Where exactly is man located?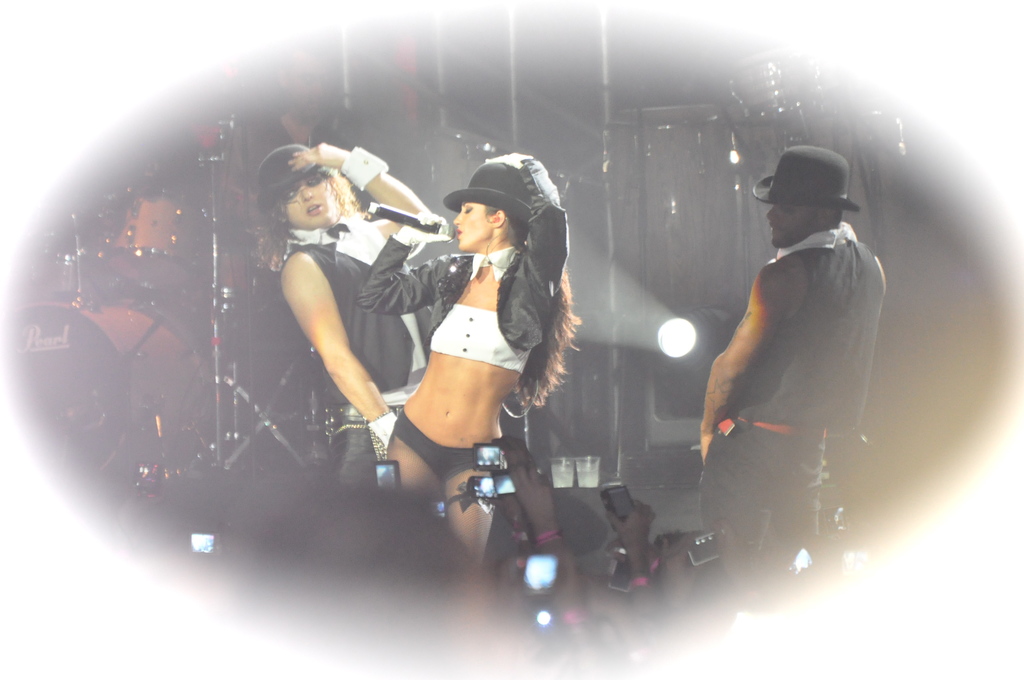
Its bounding box is [216, 38, 336, 290].
